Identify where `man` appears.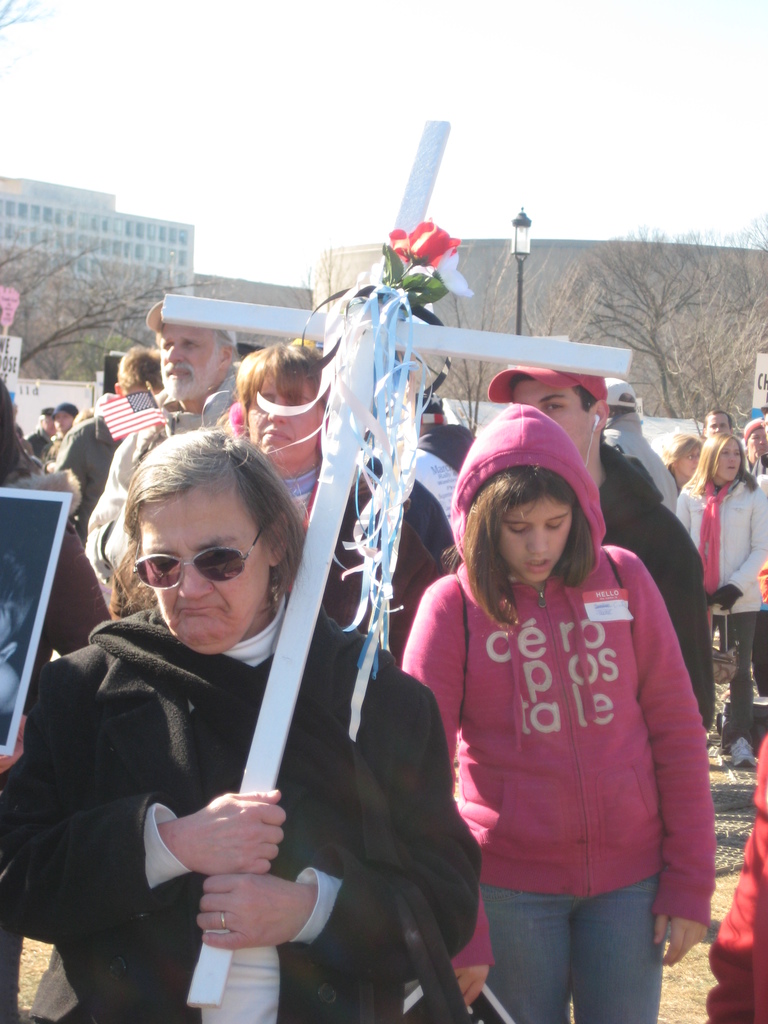
Appears at <region>703, 415, 749, 439</region>.
